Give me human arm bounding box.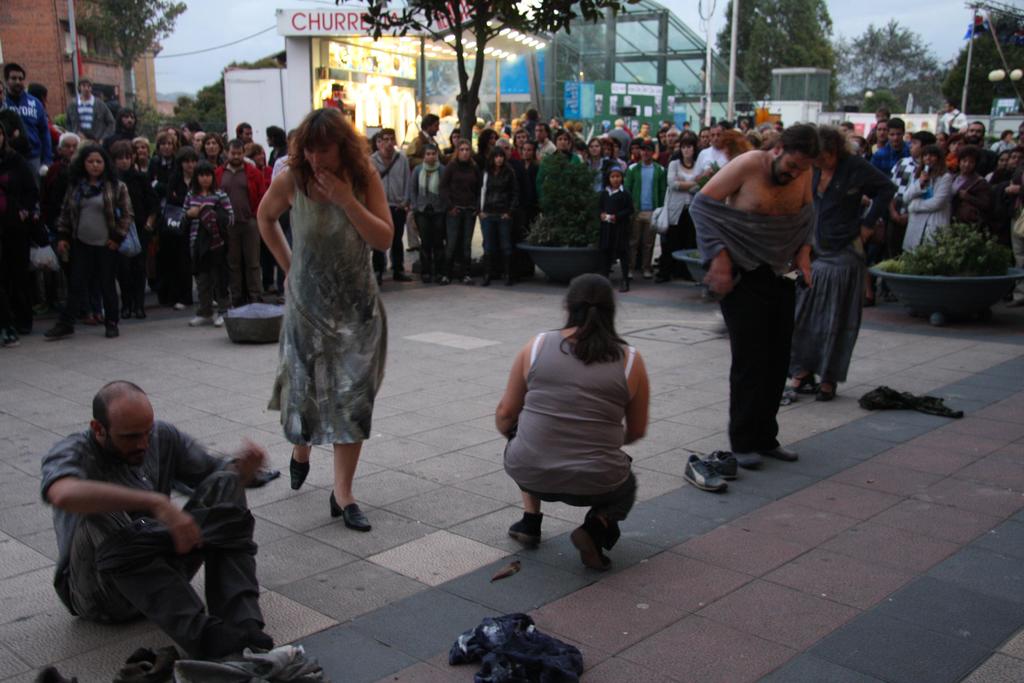
[439,165,463,217].
